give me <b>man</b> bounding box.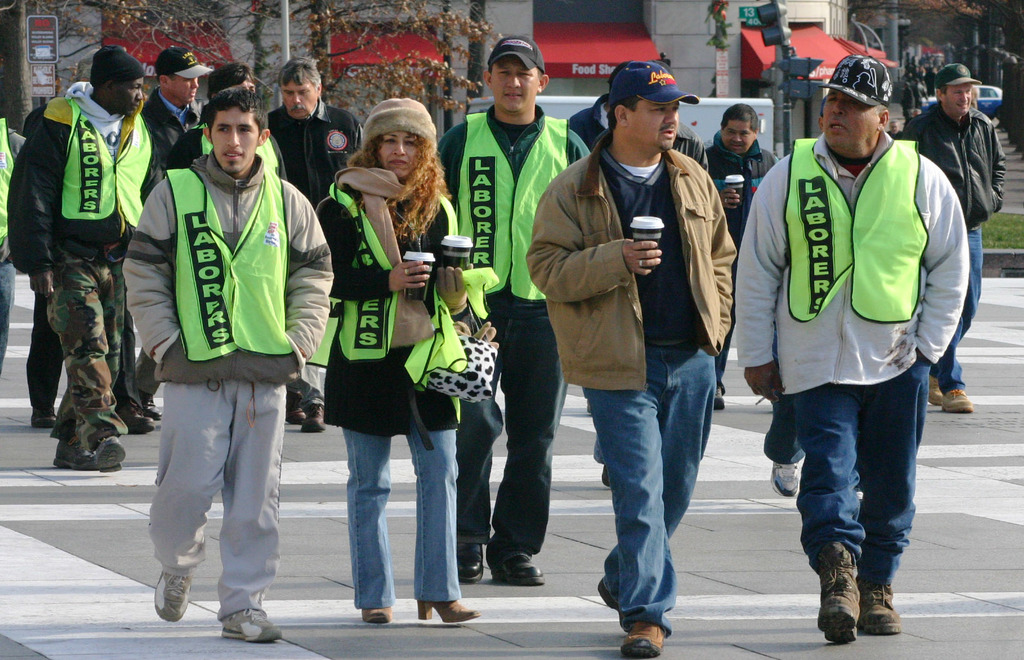
locate(106, 84, 336, 646).
